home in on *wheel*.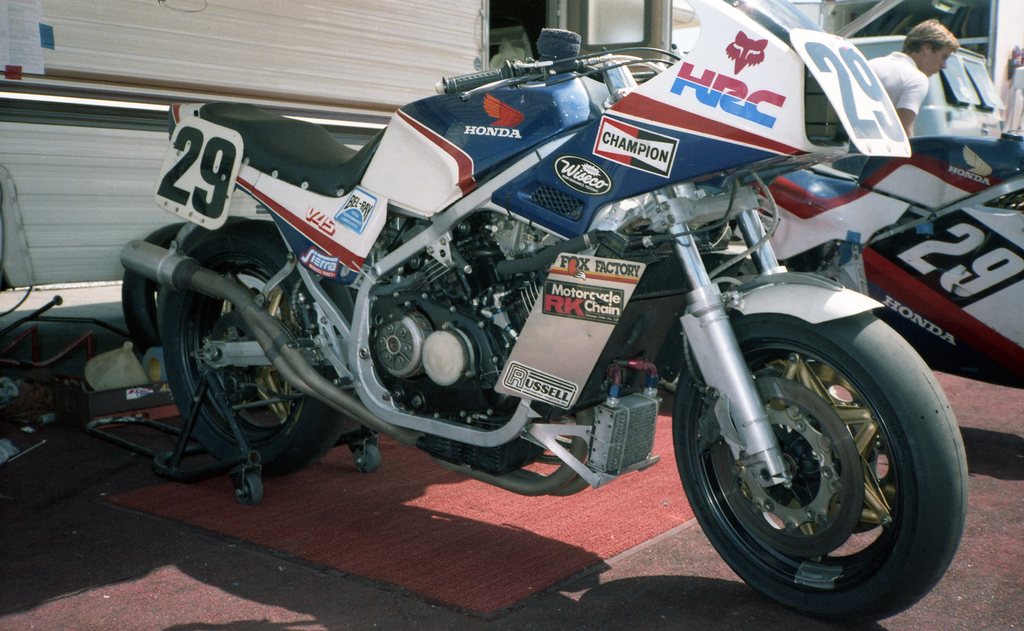
Homed in at x1=161, y1=216, x2=348, y2=477.
